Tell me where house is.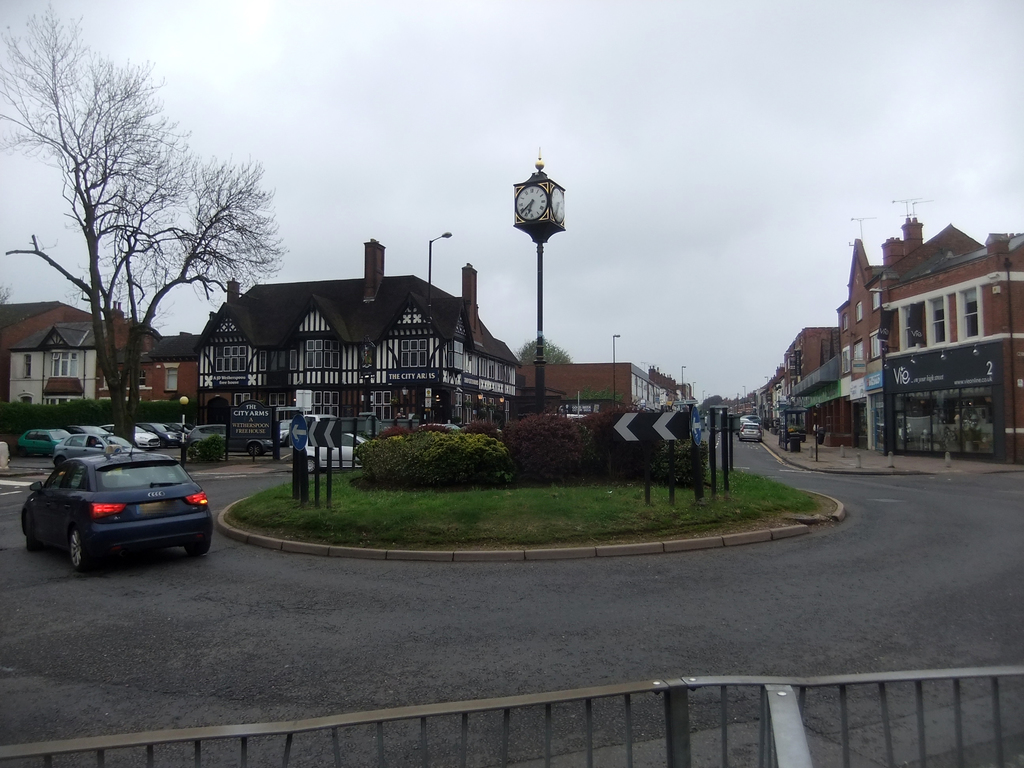
house is at (827,221,1023,467).
